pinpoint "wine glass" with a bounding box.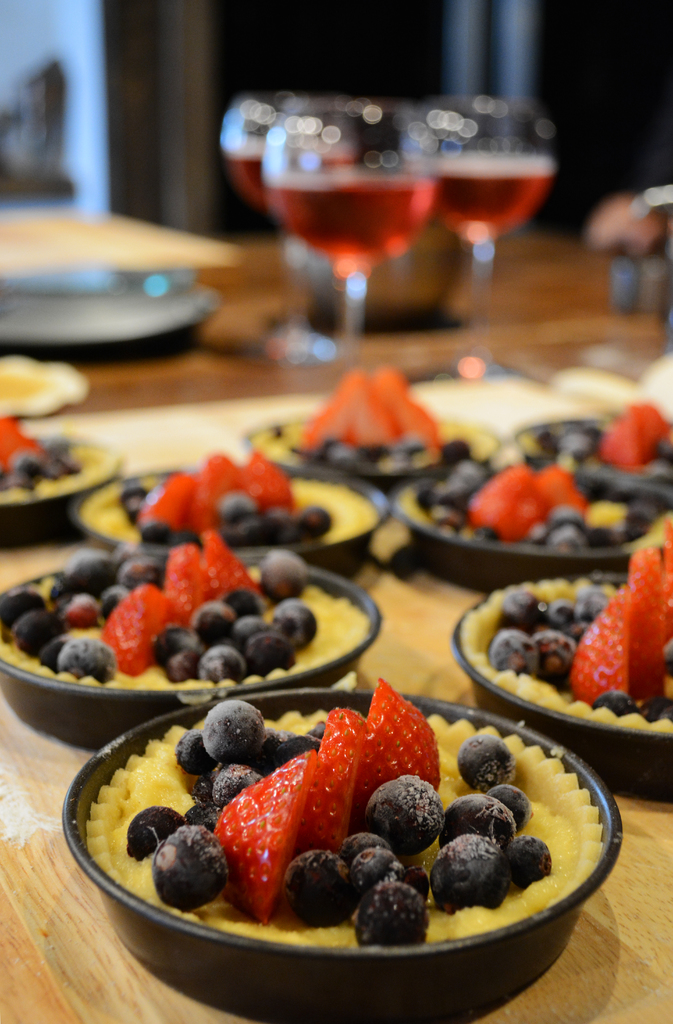
(left=259, top=95, right=428, bottom=349).
